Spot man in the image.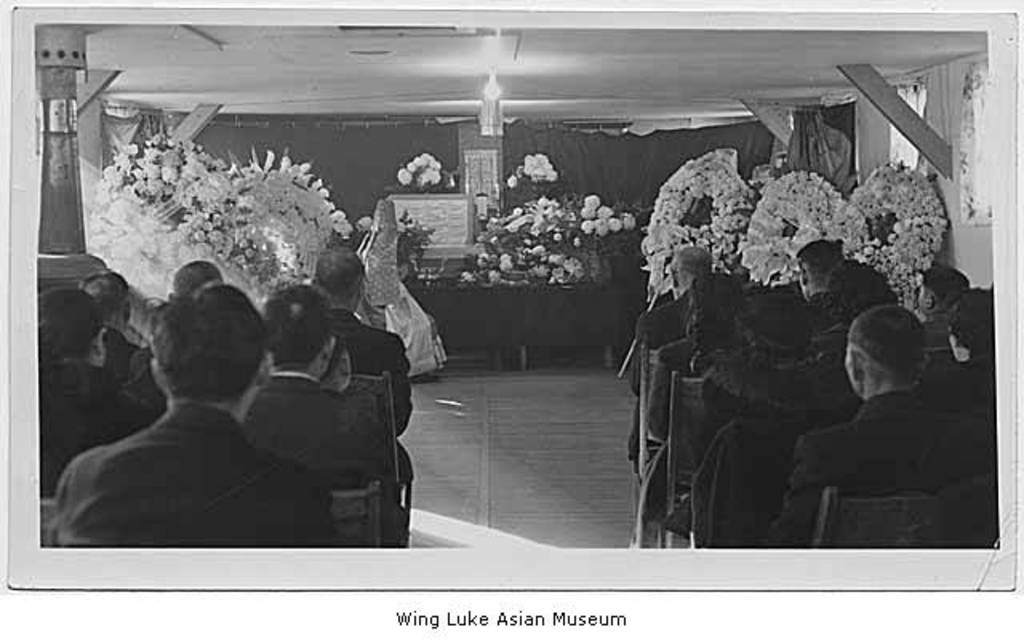
man found at bbox=[302, 245, 418, 488].
